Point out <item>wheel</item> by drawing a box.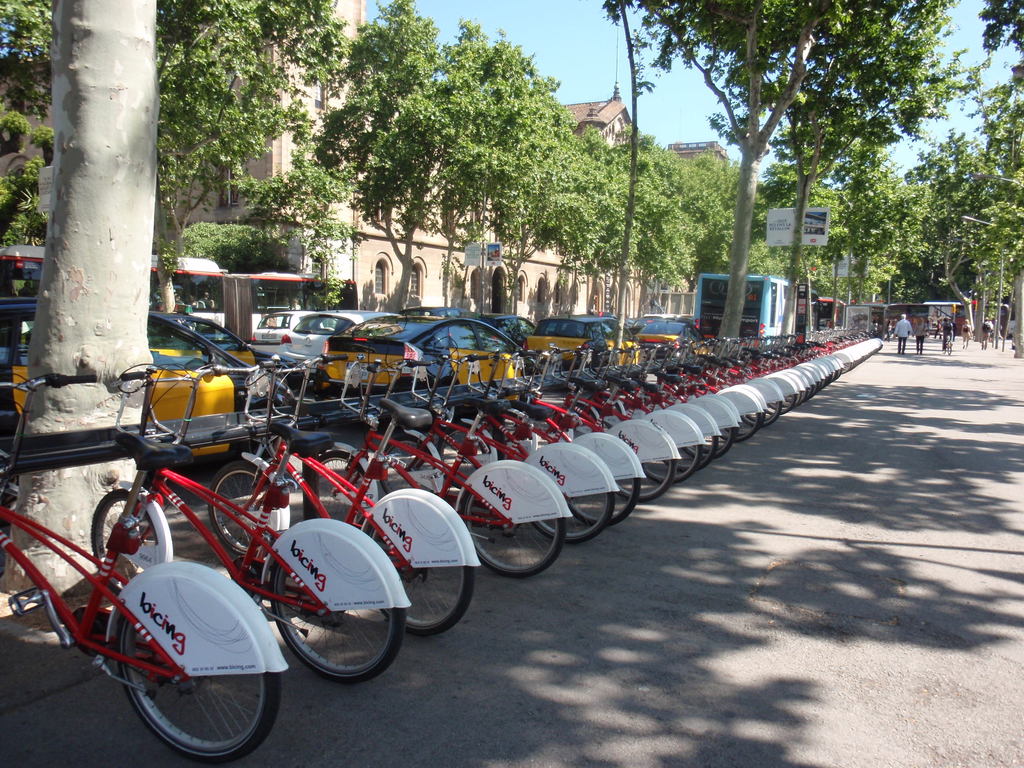
0, 442, 19, 521.
